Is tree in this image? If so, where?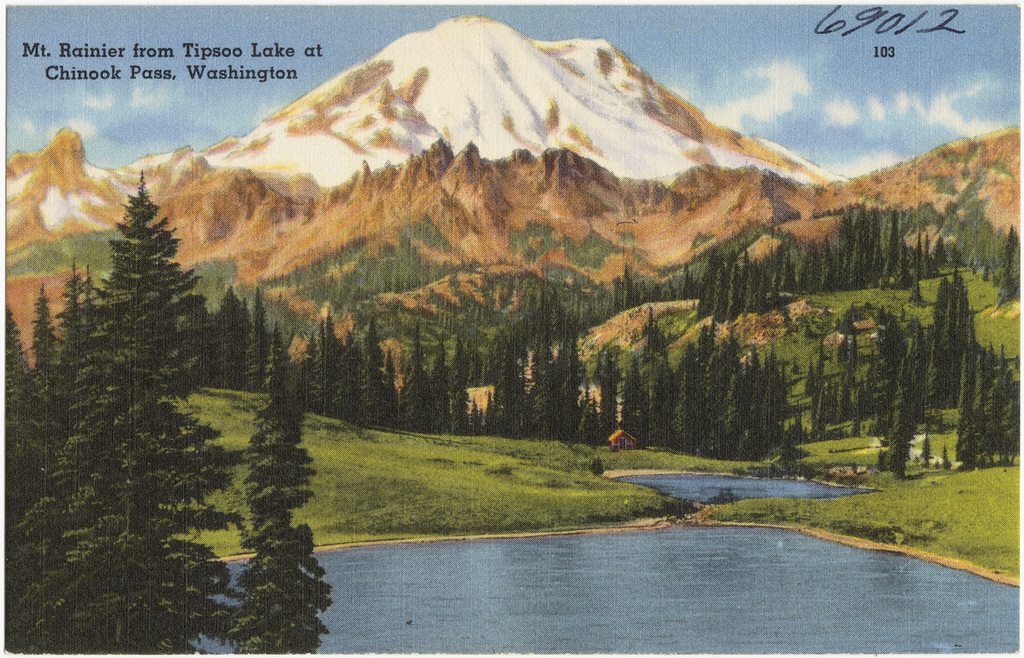
Yes, at detection(689, 318, 724, 352).
